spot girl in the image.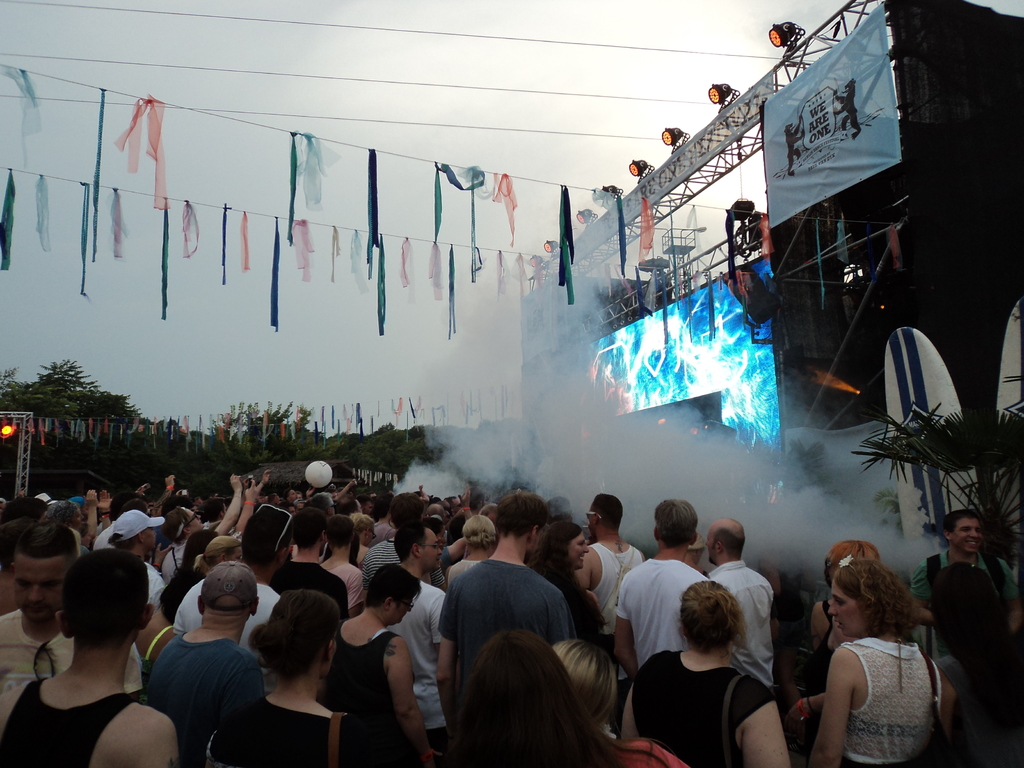
girl found at <box>0,548,176,767</box>.
